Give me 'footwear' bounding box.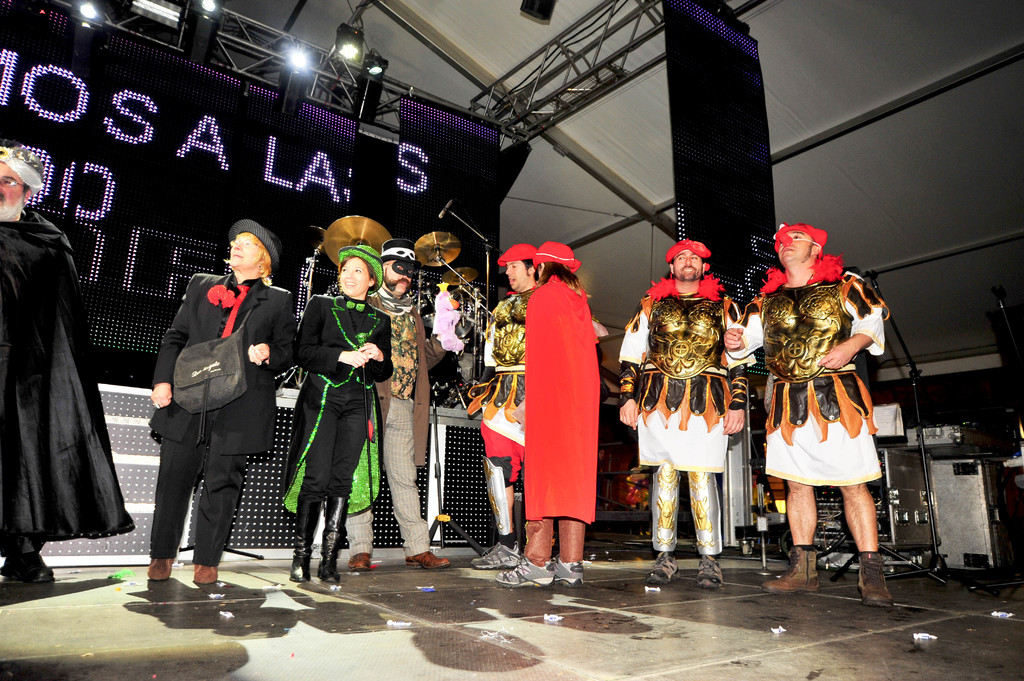
rect(700, 556, 725, 589).
